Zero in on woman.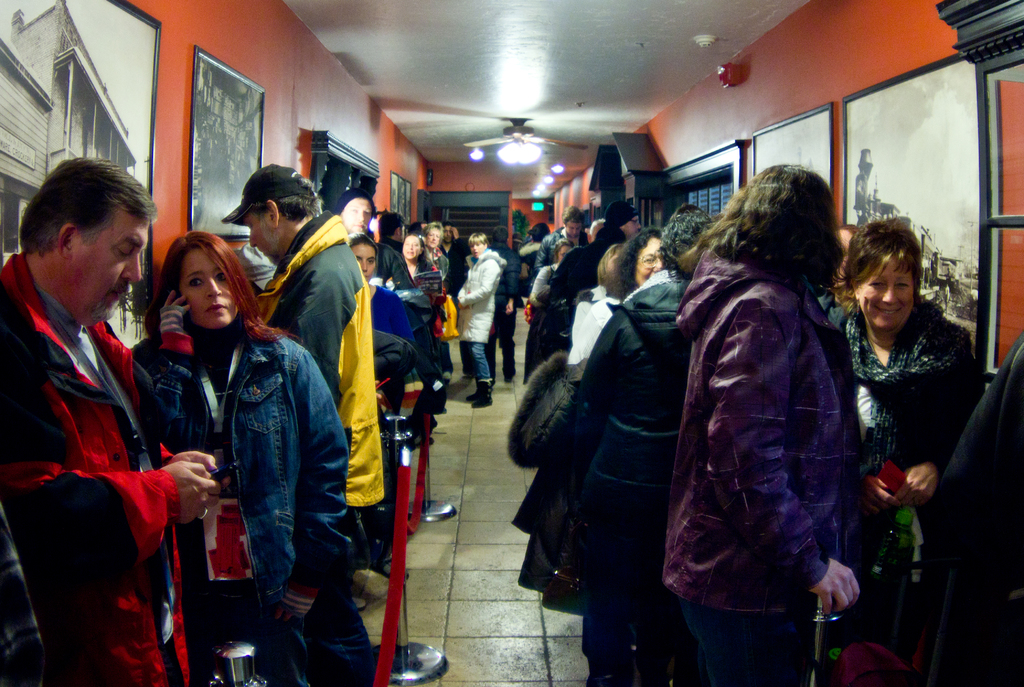
Zeroed in: detection(420, 221, 449, 284).
